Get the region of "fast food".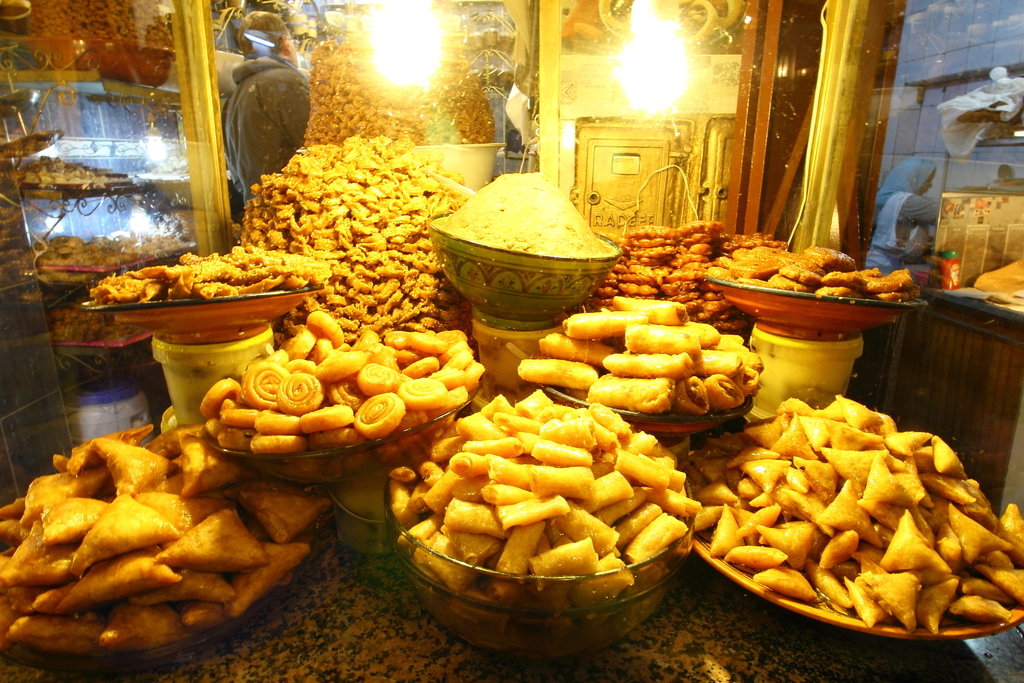
region(671, 377, 712, 414).
